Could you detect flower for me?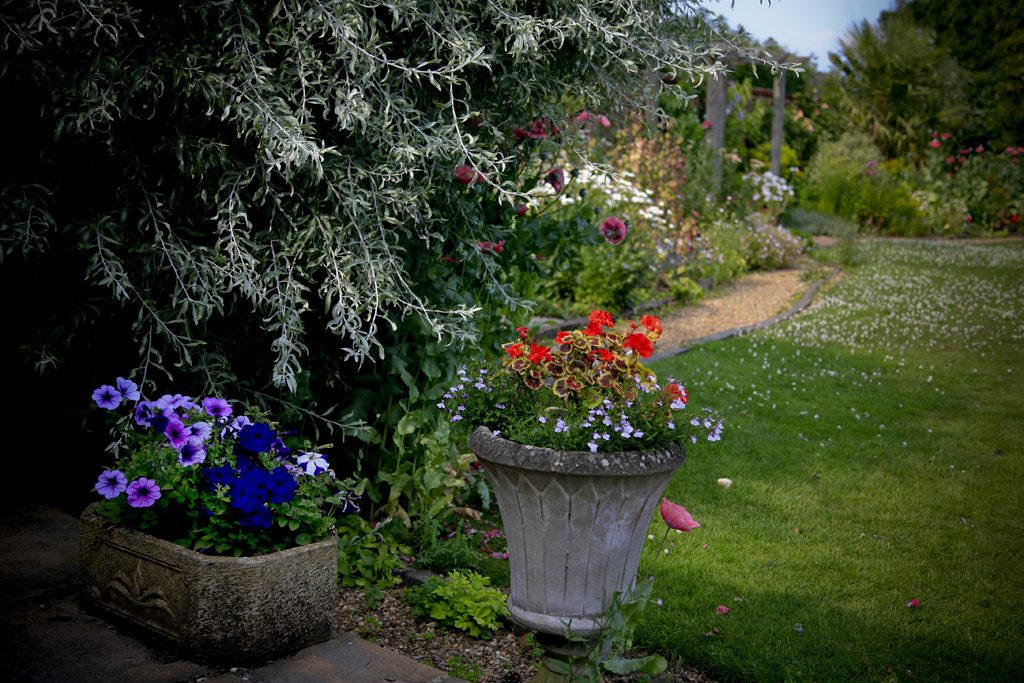
Detection result: <box>597,216,629,246</box>.
